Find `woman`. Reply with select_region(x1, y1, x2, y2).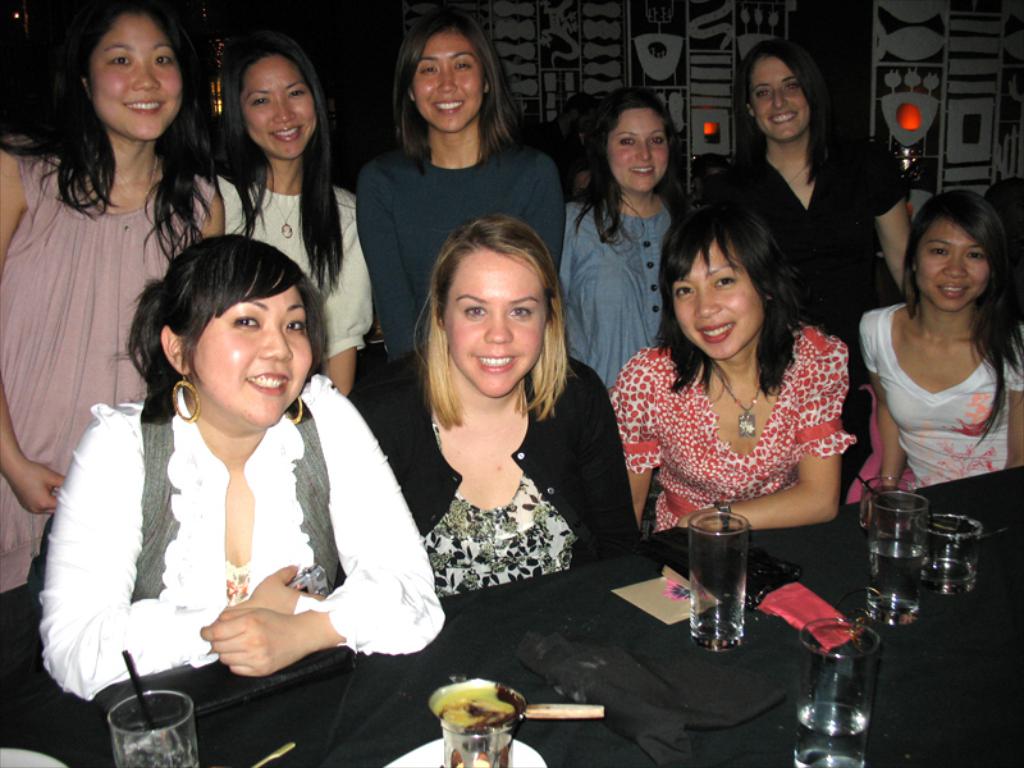
select_region(351, 215, 648, 603).
